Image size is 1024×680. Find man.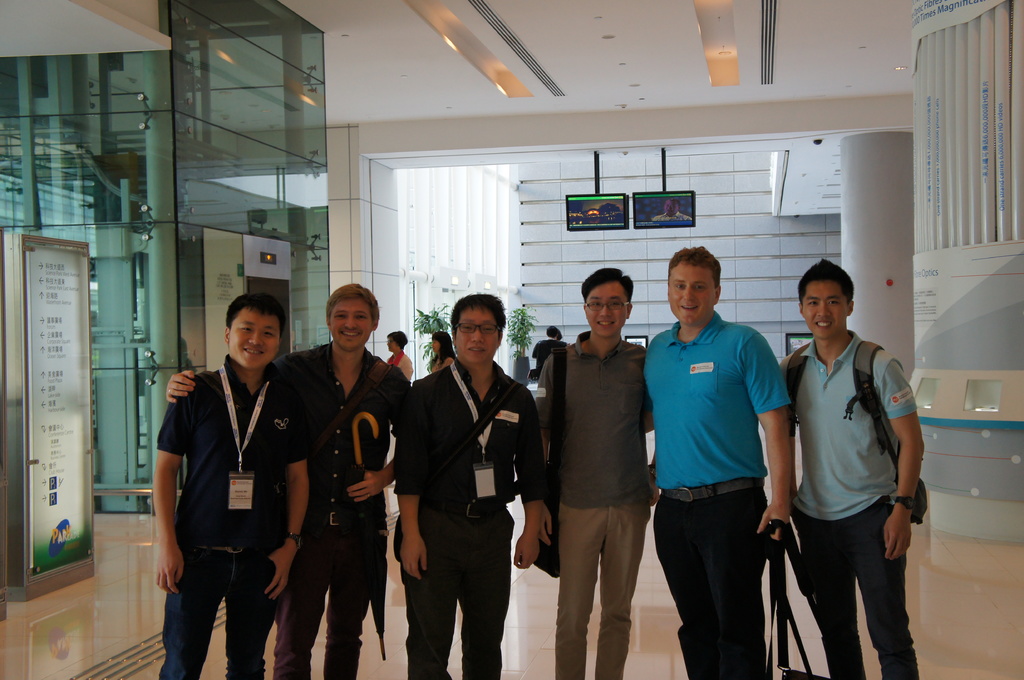
left=534, top=324, right=565, bottom=366.
